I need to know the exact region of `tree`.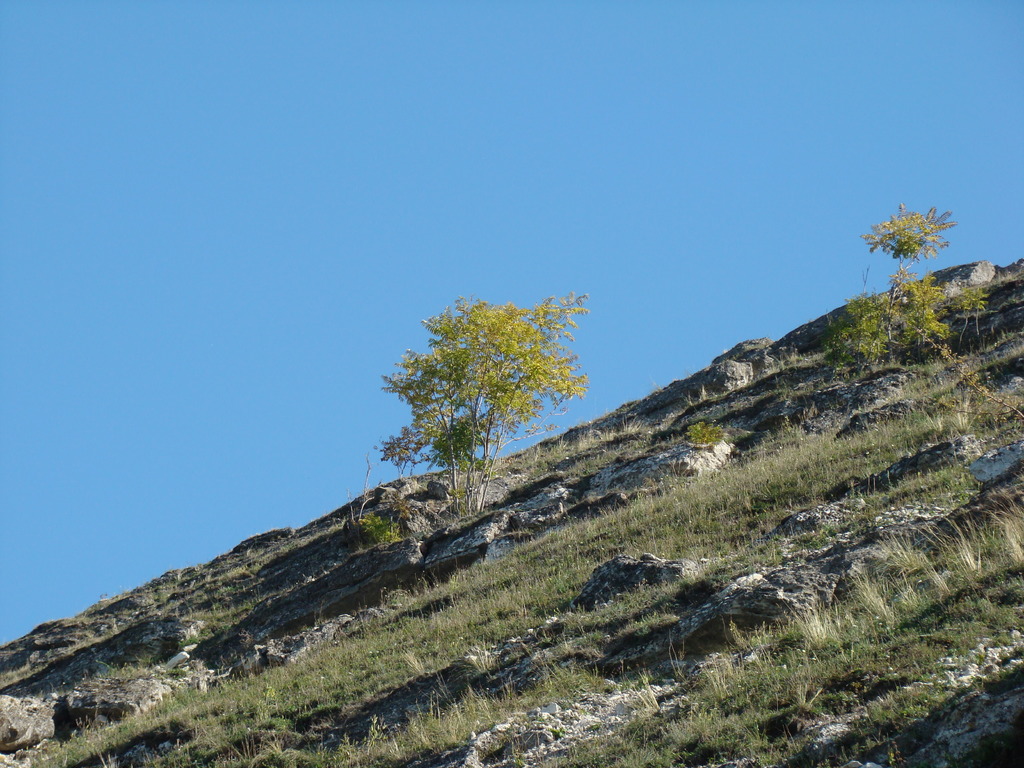
Region: rect(855, 204, 959, 271).
